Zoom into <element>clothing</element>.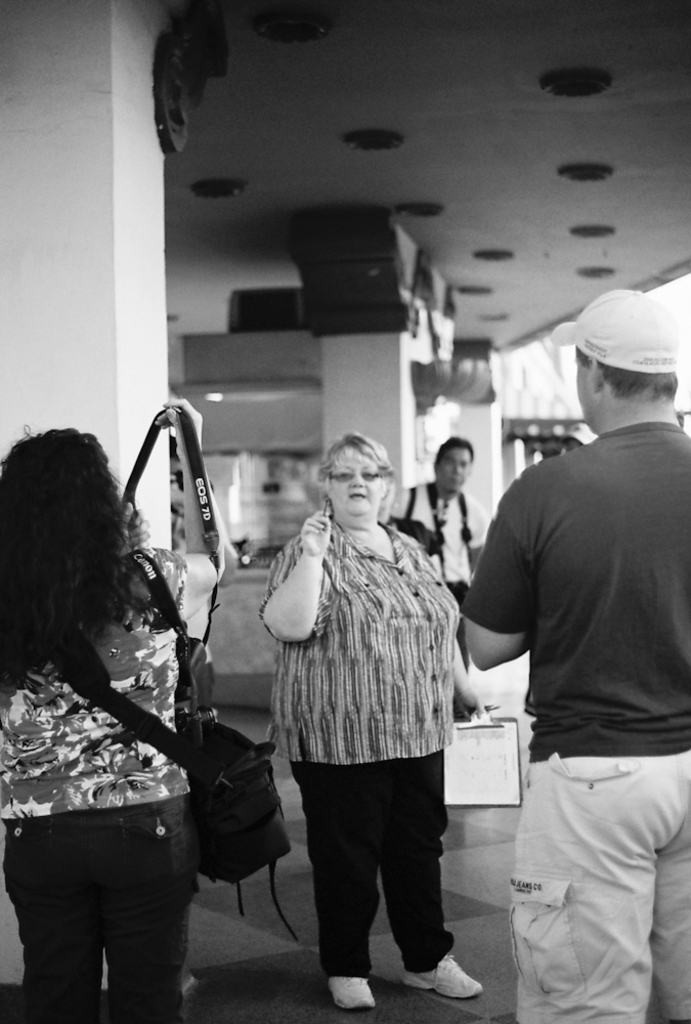
Zoom target: bbox(260, 517, 460, 991).
